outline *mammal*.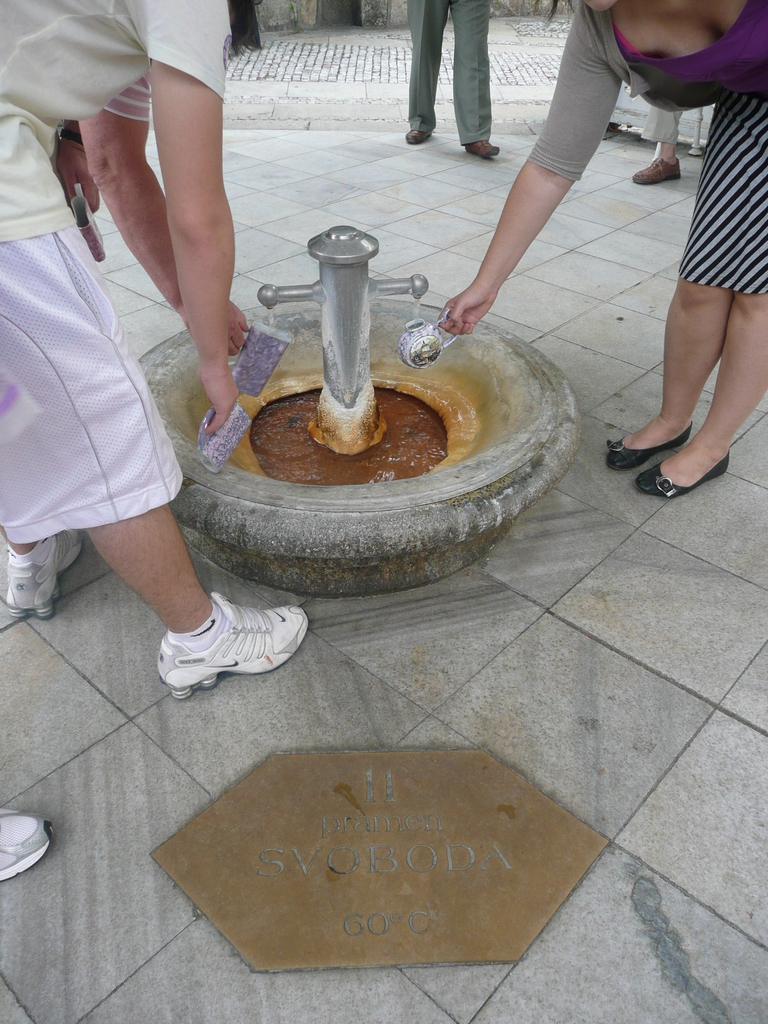
Outline: (x1=0, y1=0, x2=379, y2=758).
